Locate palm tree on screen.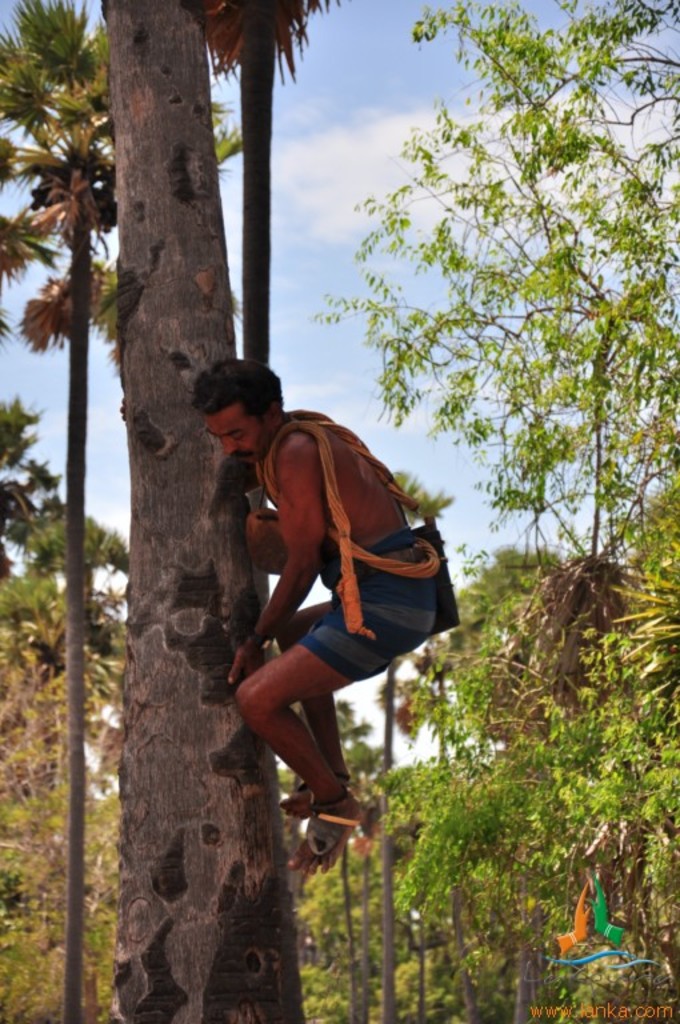
On screen at <bbox>0, 171, 131, 945</bbox>.
